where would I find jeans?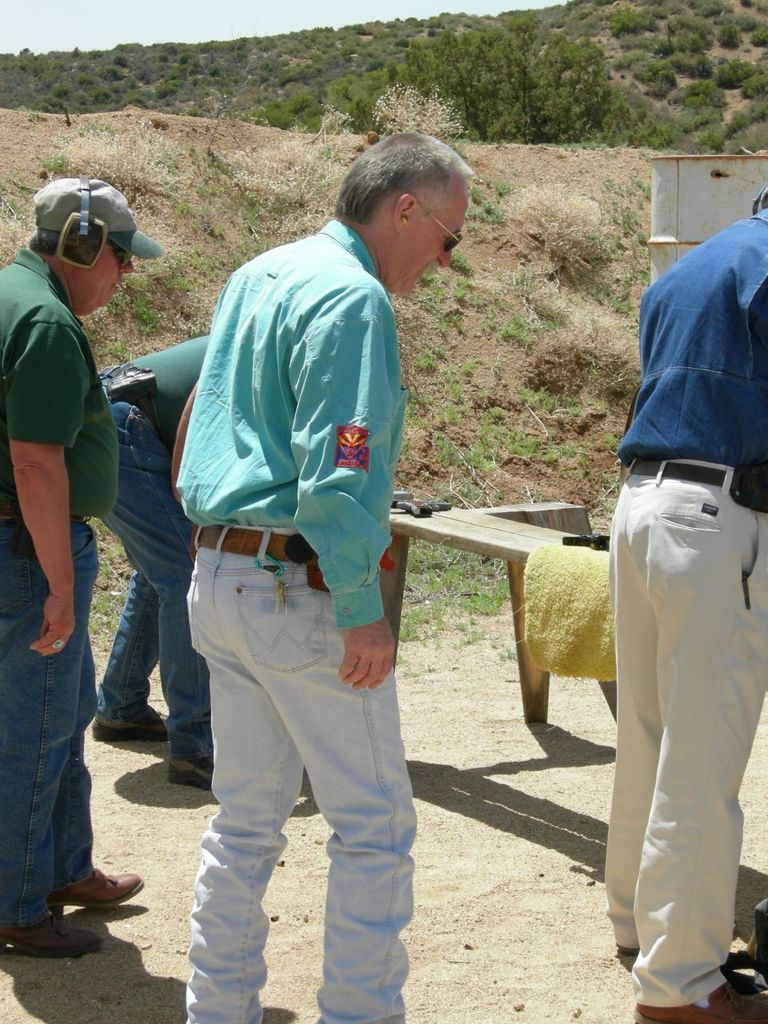
At 190:541:418:1023.
